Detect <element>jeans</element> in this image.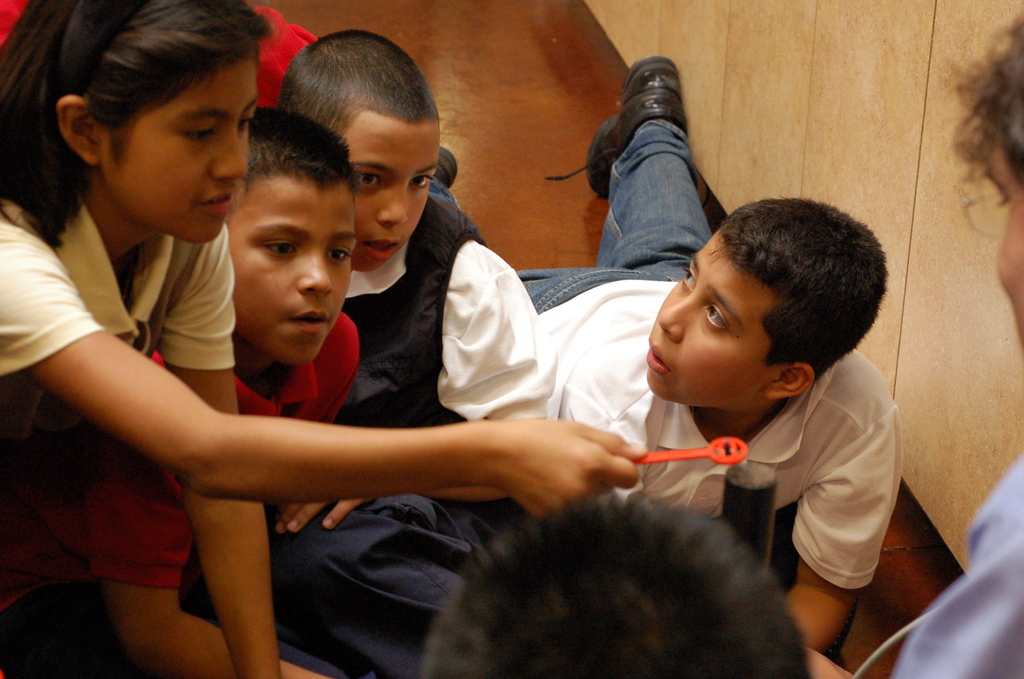
Detection: BBox(511, 118, 715, 312).
